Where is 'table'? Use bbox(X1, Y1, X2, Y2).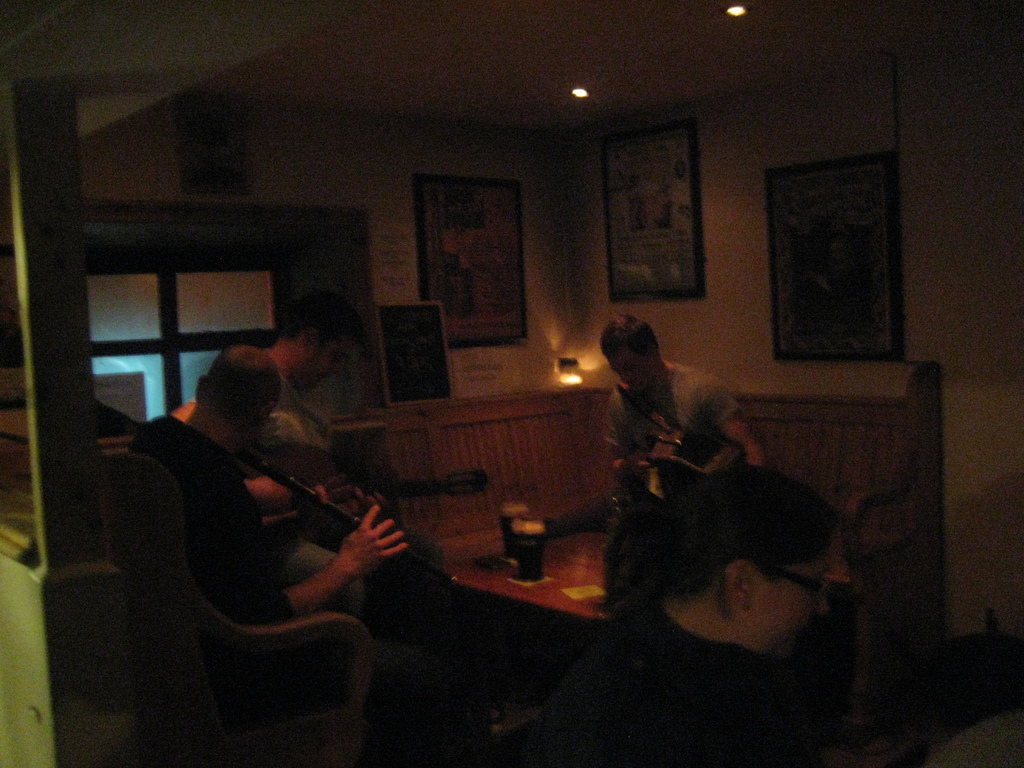
bbox(440, 529, 611, 628).
